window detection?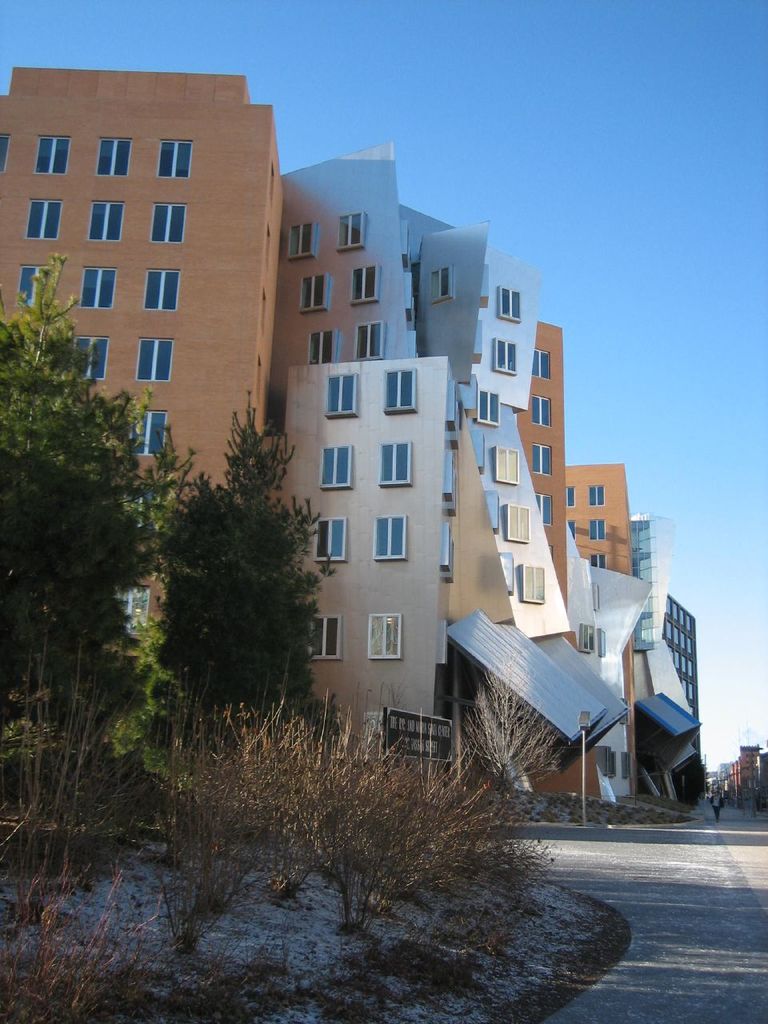
[left=18, top=269, right=56, bottom=318]
